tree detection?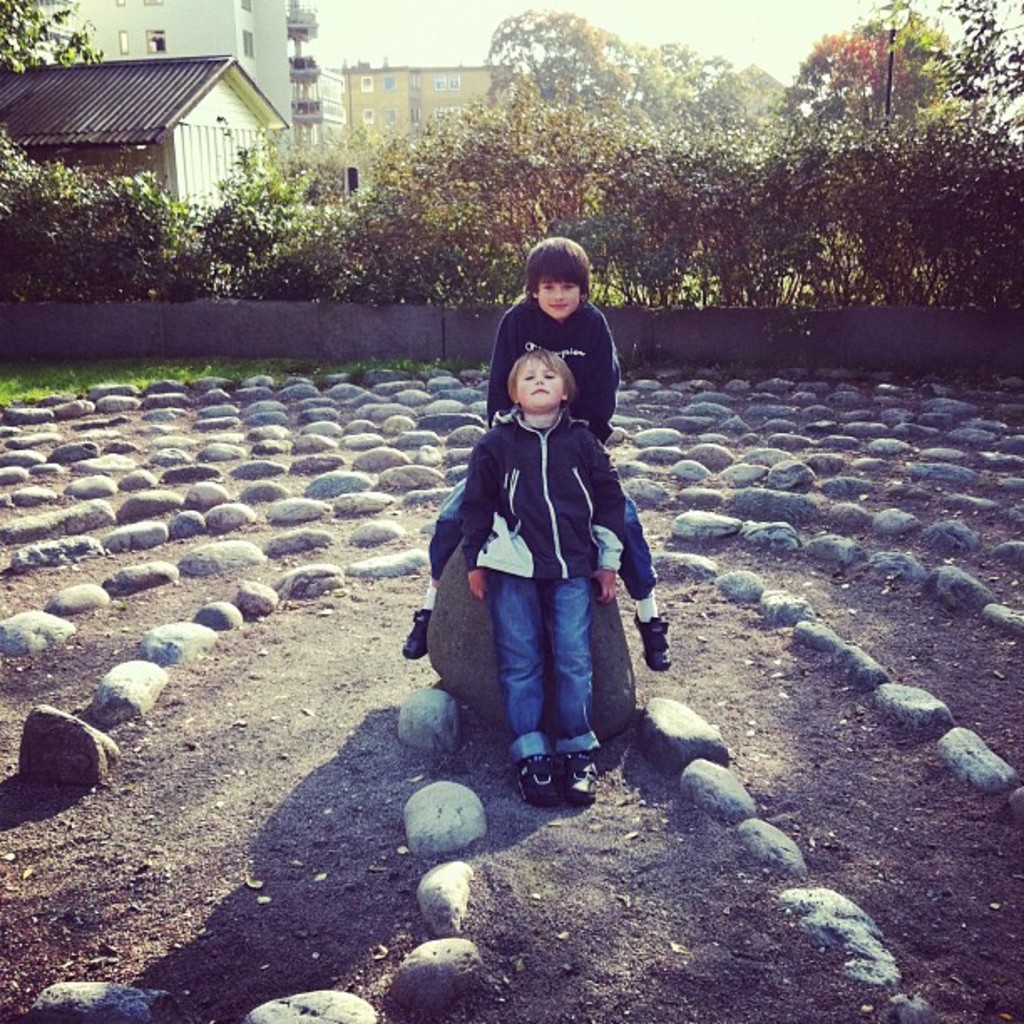
x1=611 y1=115 x2=709 y2=301
